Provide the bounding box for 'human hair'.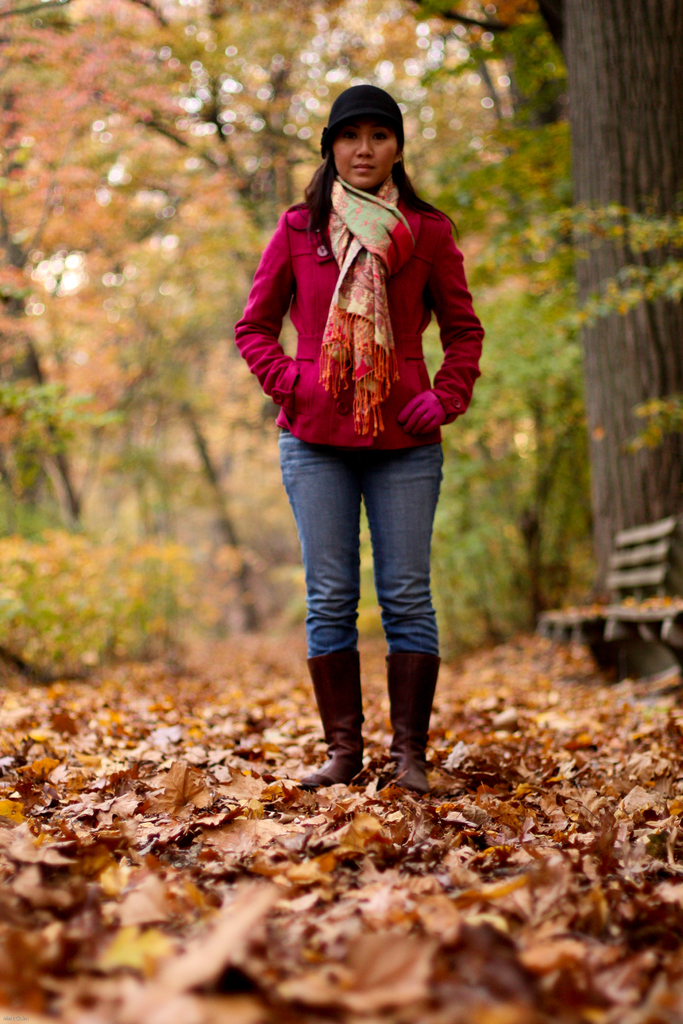
BBox(284, 140, 446, 239).
